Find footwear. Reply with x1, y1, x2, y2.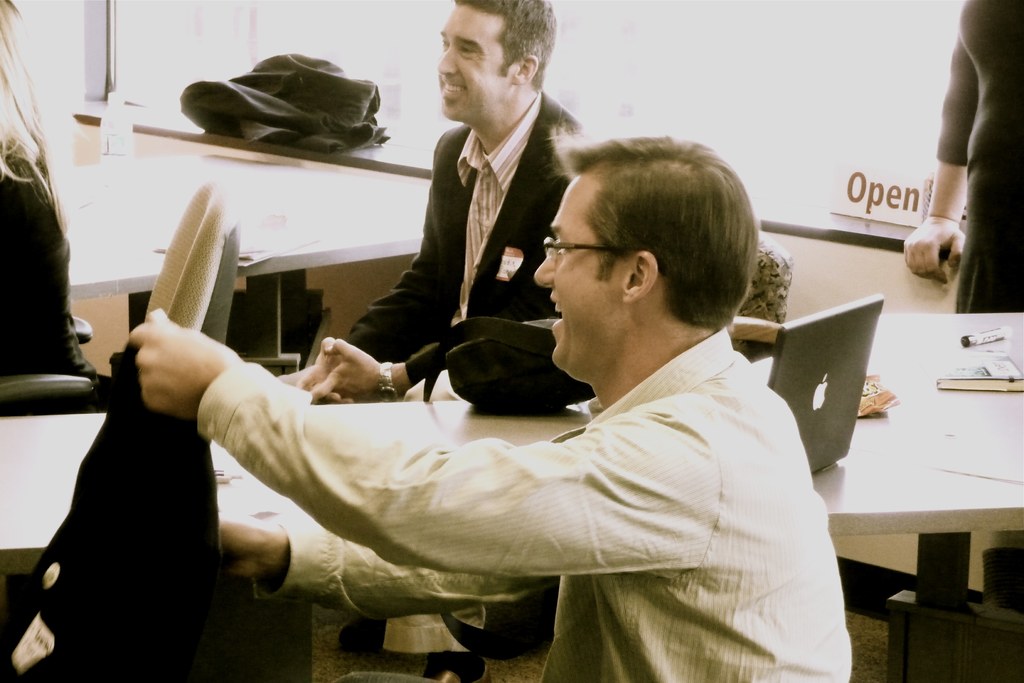
432, 662, 493, 682.
